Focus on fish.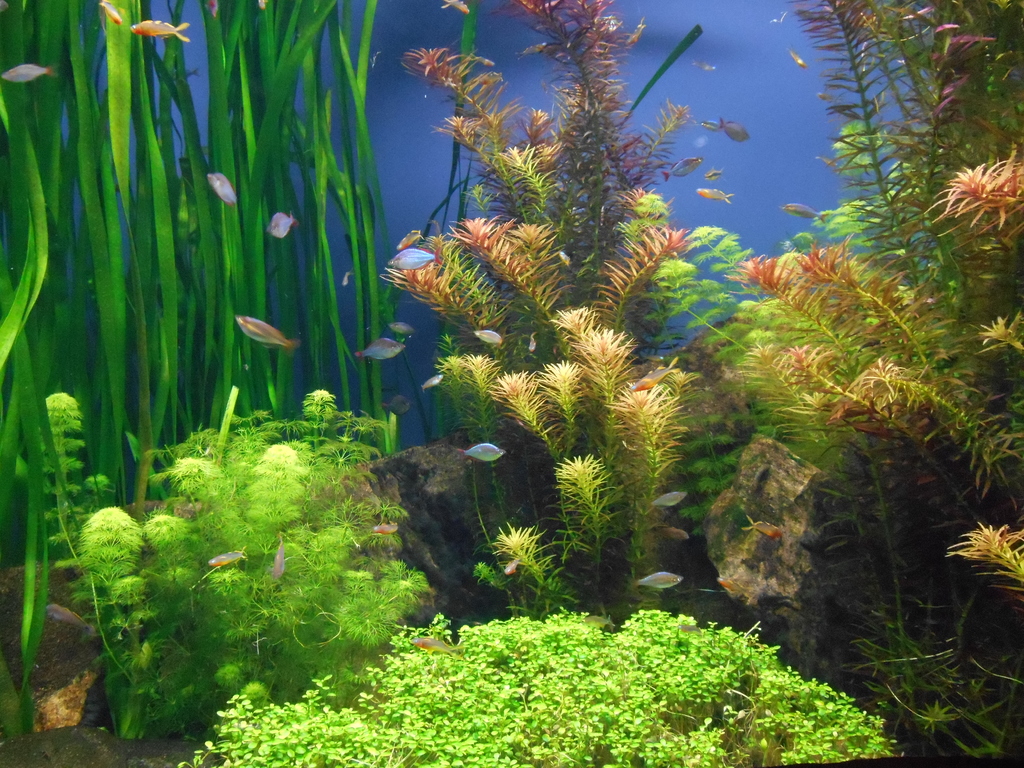
Focused at [x1=265, y1=207, x2=297, y2=238].
